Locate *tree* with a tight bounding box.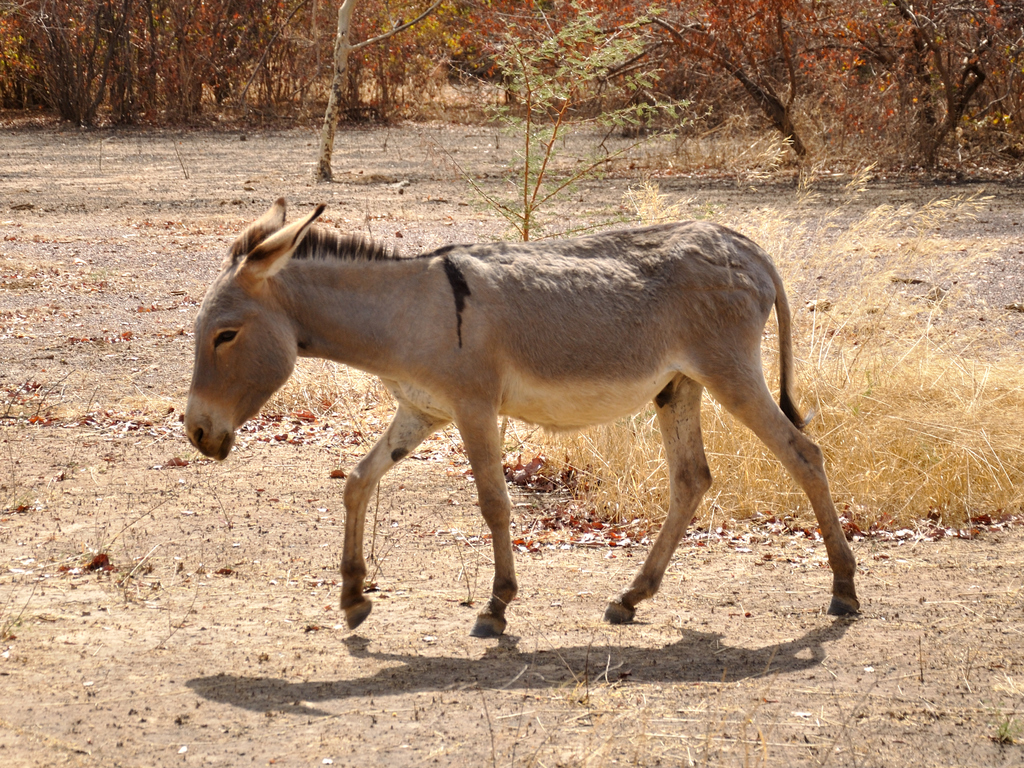
(301, 0, 458, 196).
